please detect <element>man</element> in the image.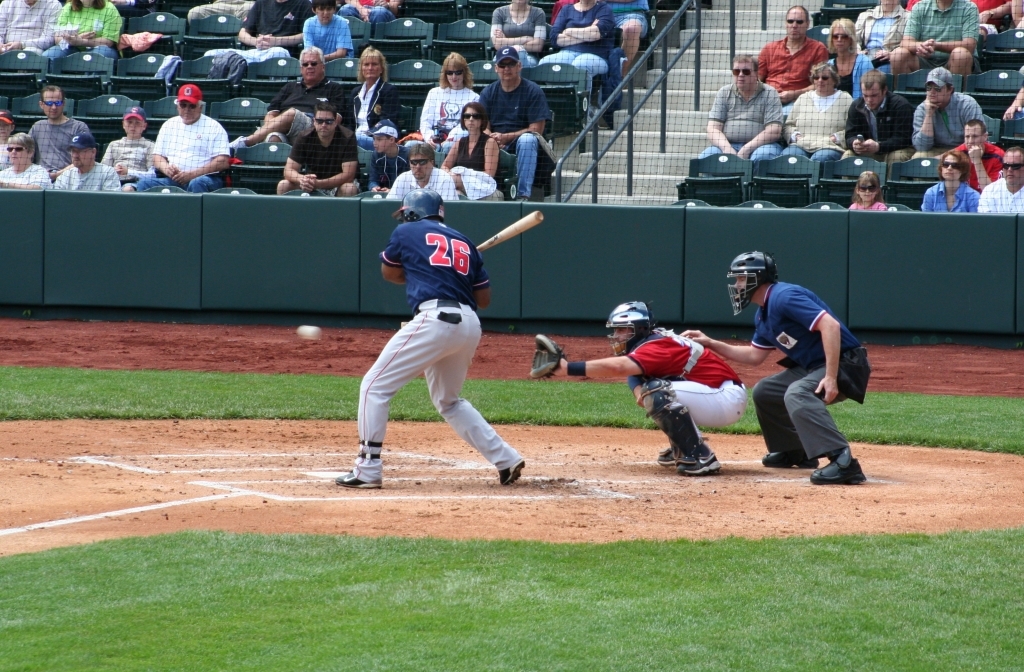
x1=55, y1=131, x2=120, y2=188.
